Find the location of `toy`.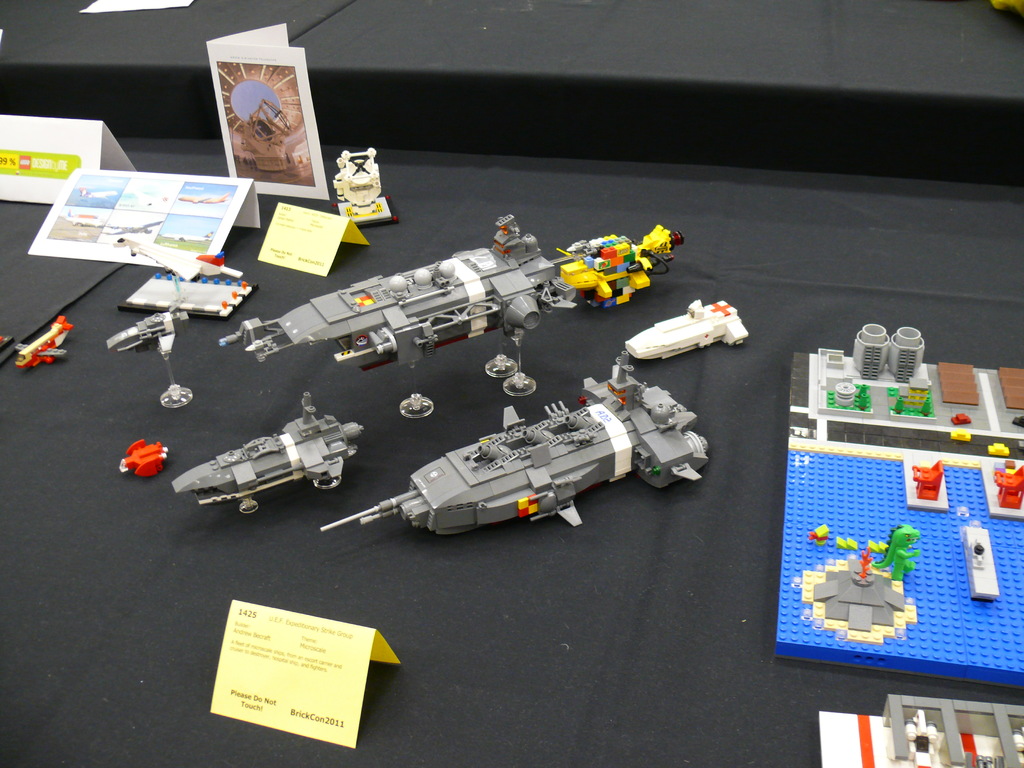
Location: pyautogui.locateOnScreen(820, 694, 1023, 767).
